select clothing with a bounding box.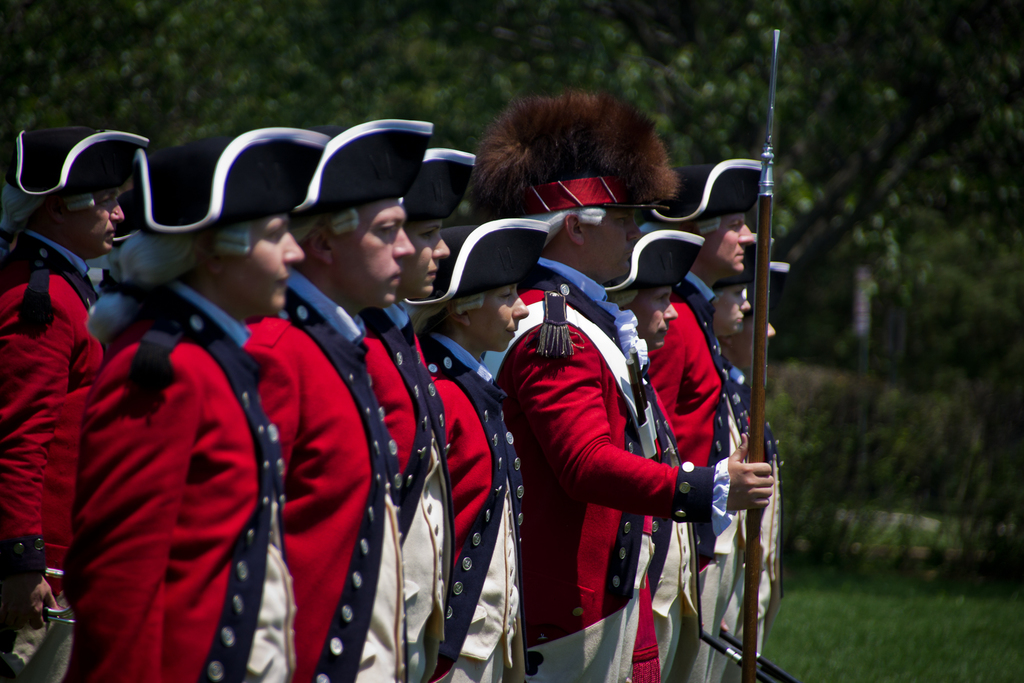
[713,327,789,678].
